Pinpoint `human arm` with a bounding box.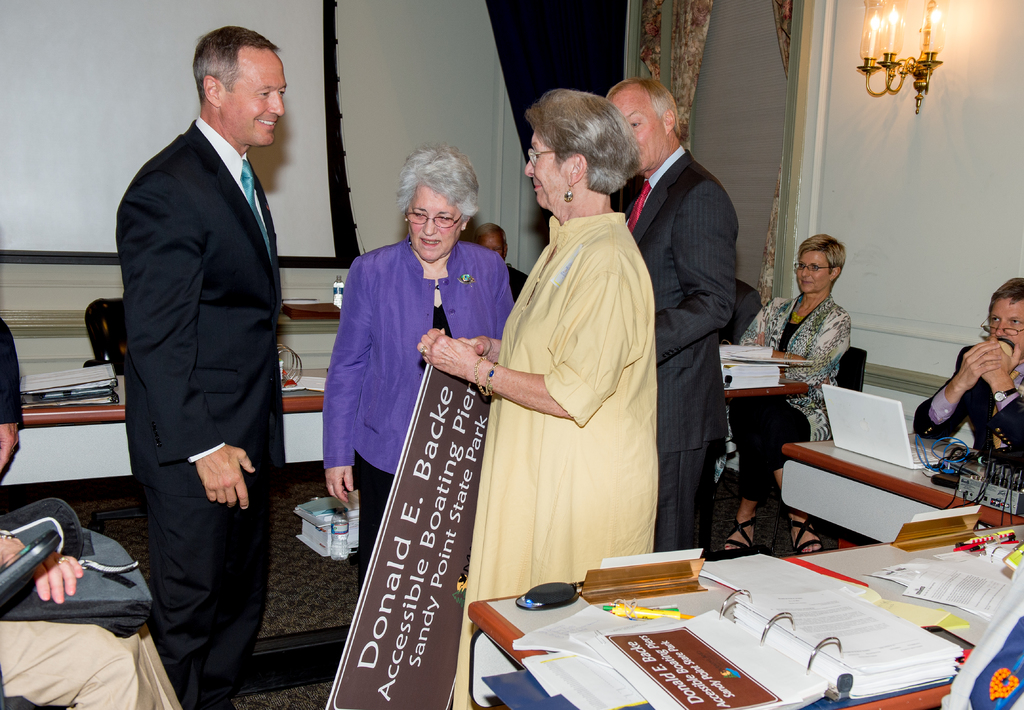
select_region(909, 336, 1007, 444).
